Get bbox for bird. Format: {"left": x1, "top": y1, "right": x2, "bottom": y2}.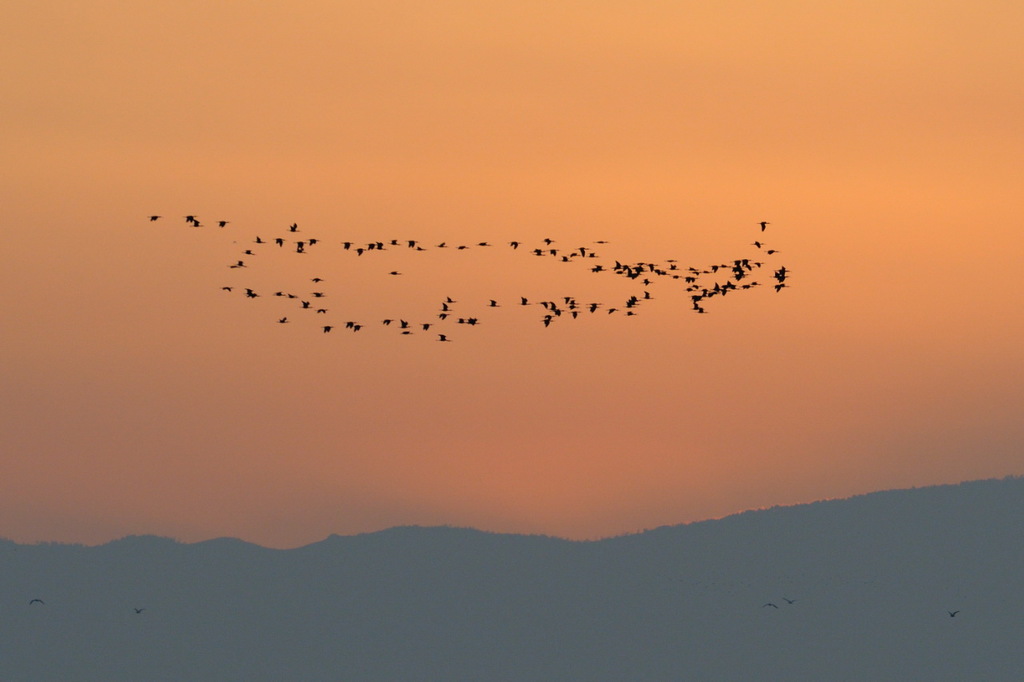
{"left": 766, "top": 249, "right": 780, "bottom": 256}.
